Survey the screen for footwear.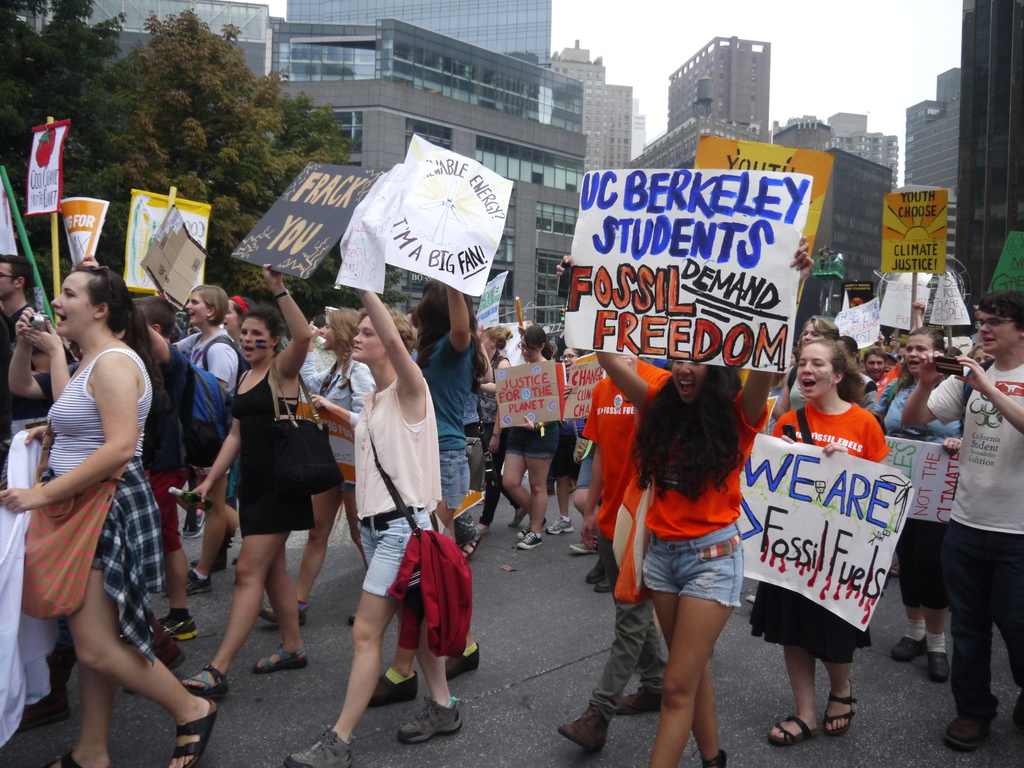
Survey found: 186:657:230:692.
